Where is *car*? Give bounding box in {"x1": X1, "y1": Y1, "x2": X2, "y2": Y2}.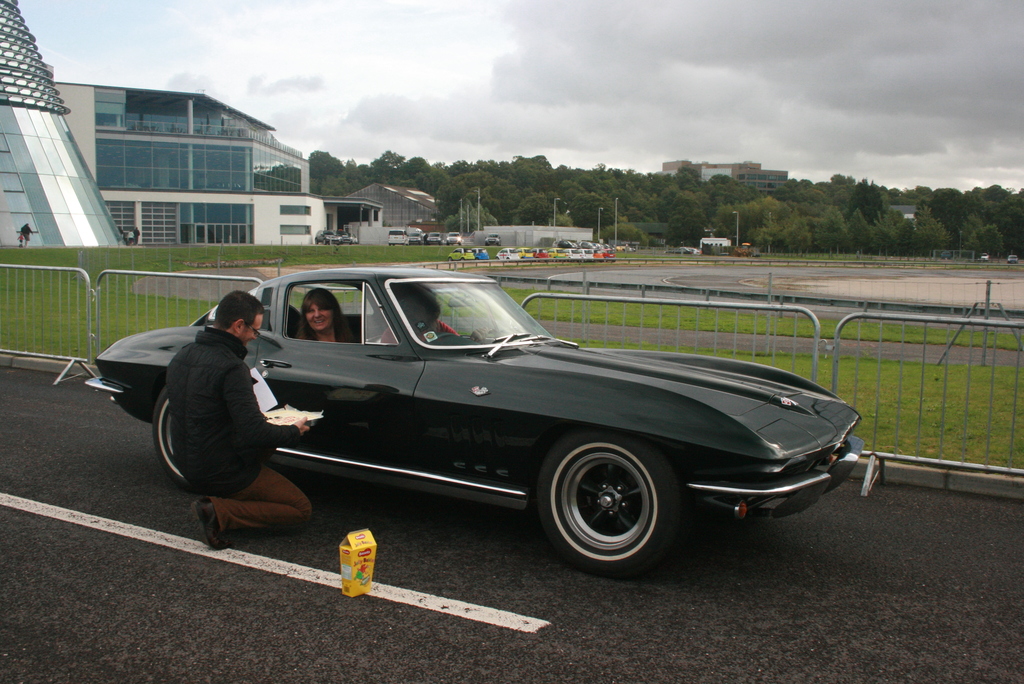
{"x1": 353, "y1": 234, "x2": 357, "y2": 245}.
